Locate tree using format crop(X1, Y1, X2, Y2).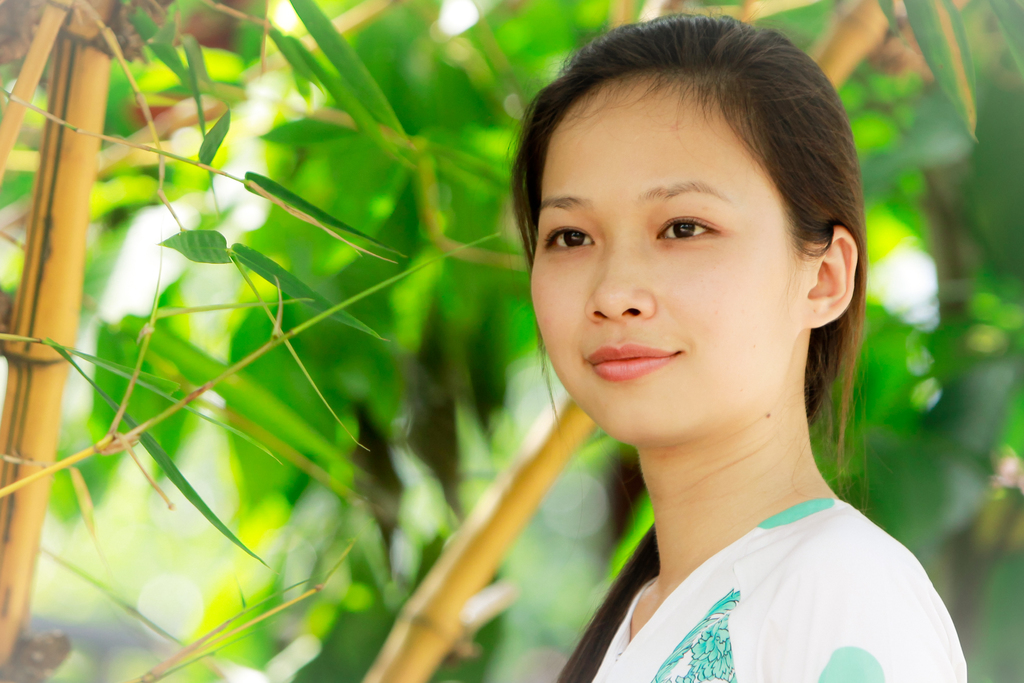
crop(0, 0, 1023, 682).
